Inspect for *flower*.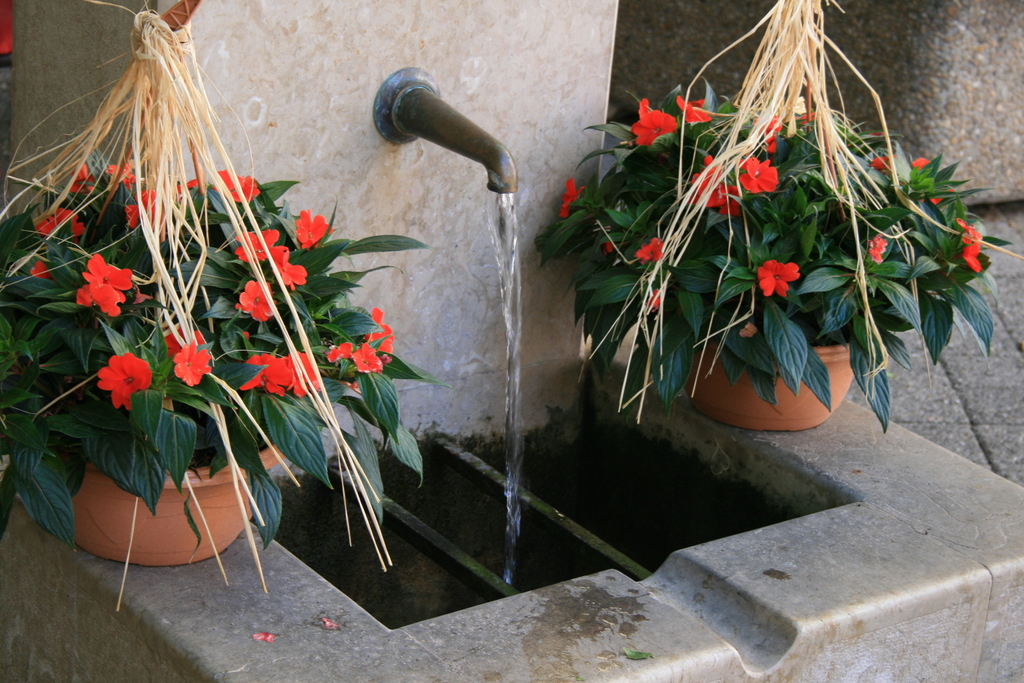
Inspection: x1=269, y1=247, x2=305, y2=291.
